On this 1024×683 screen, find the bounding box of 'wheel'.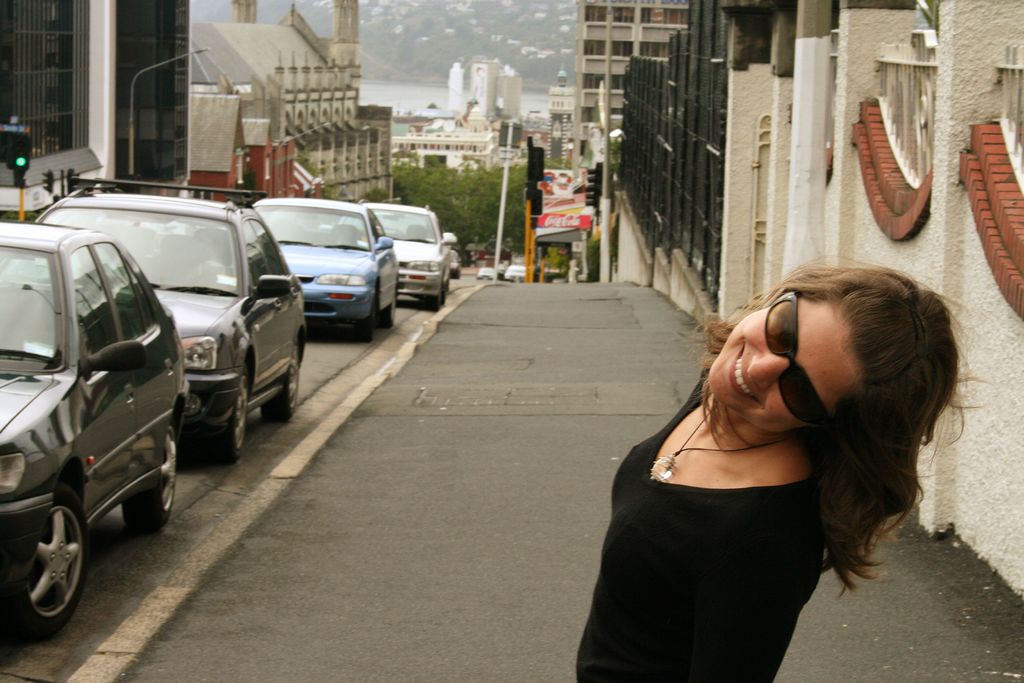
Bounding box: (x1=360, y1=299, x2=378, y2=338).
